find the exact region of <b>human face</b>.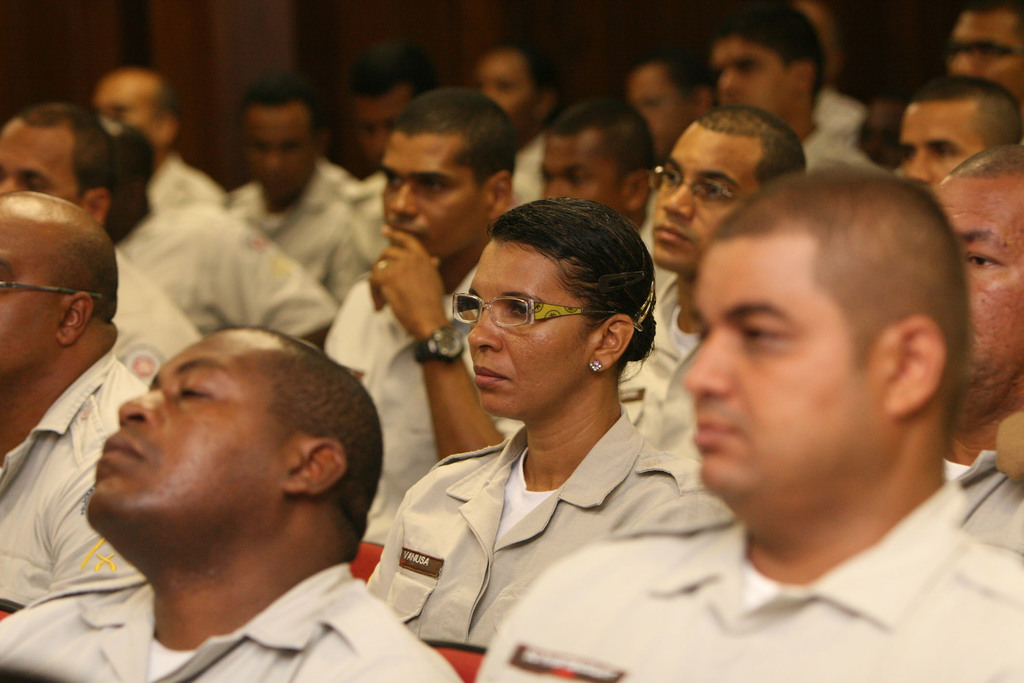
Exact region: box=[378, 133, 480, 257].
